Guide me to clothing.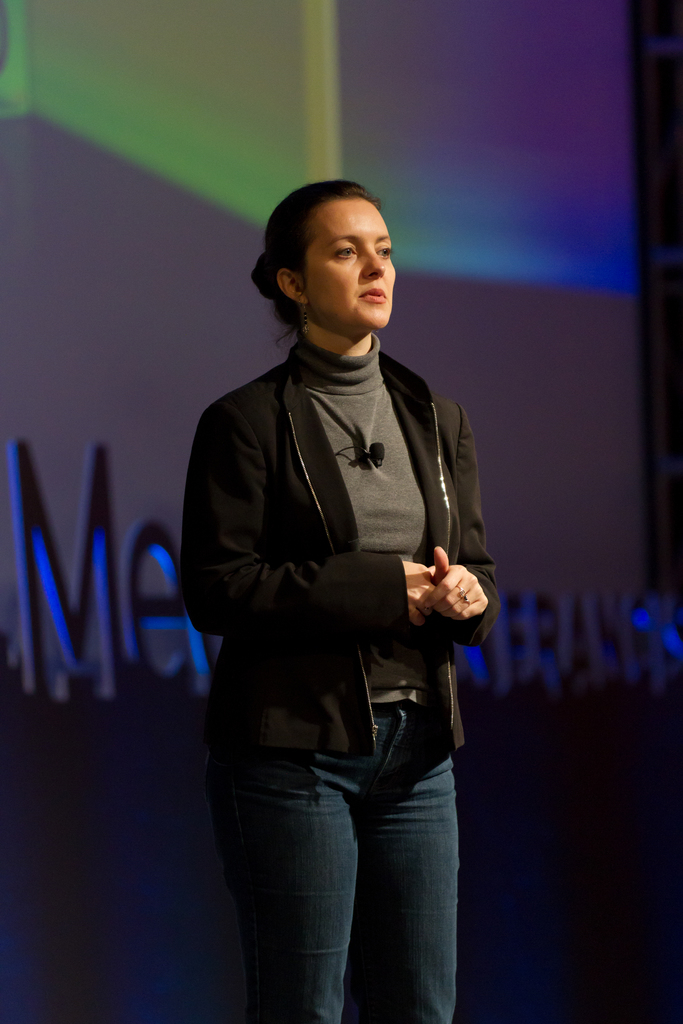
Guidance: BBox(179, 279, 495, 878).
